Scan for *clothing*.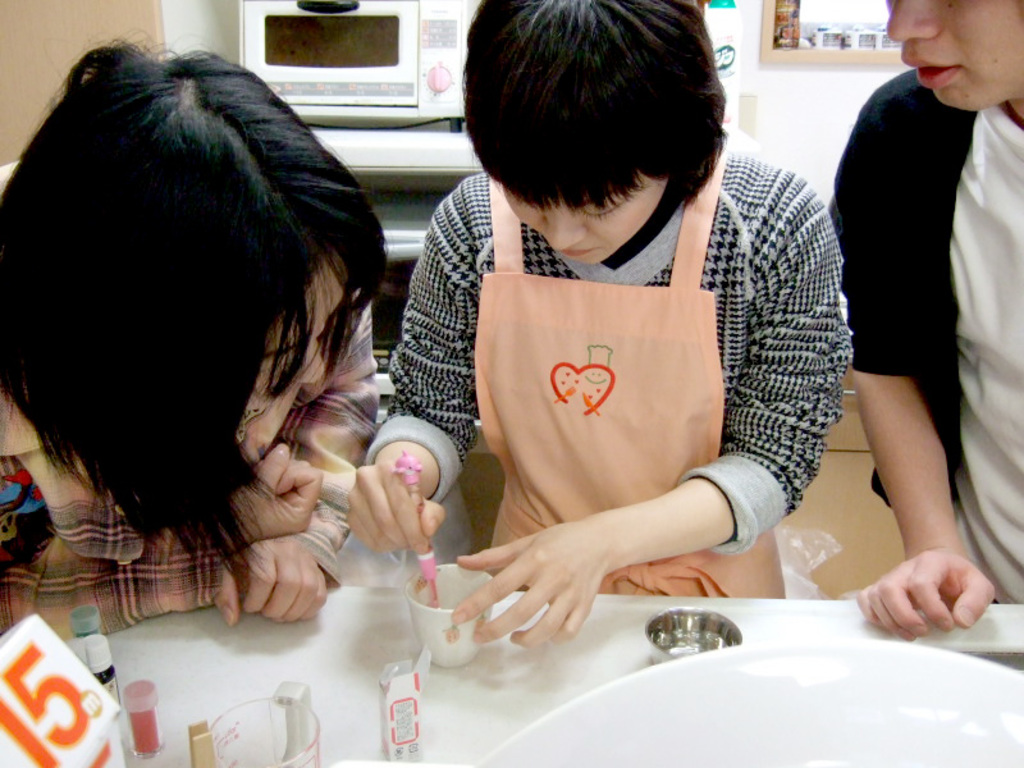
Scan result: 0, 279, 381, 645.
